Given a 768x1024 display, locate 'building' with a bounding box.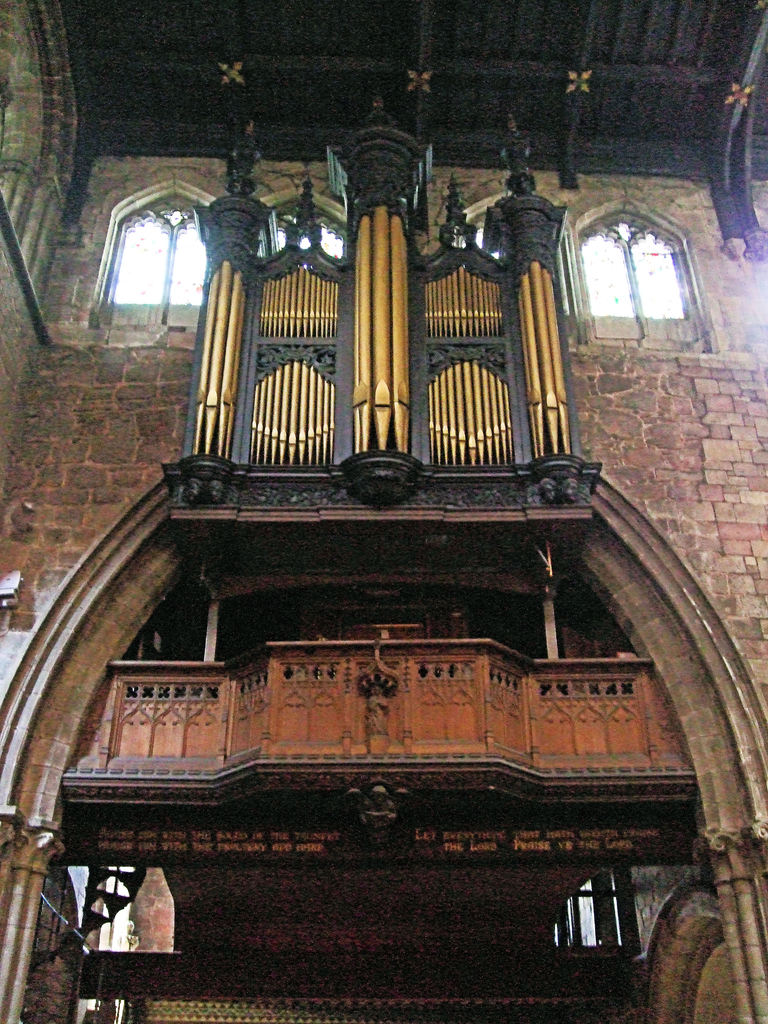
Located: box=[0, 0, 767, 1023].
